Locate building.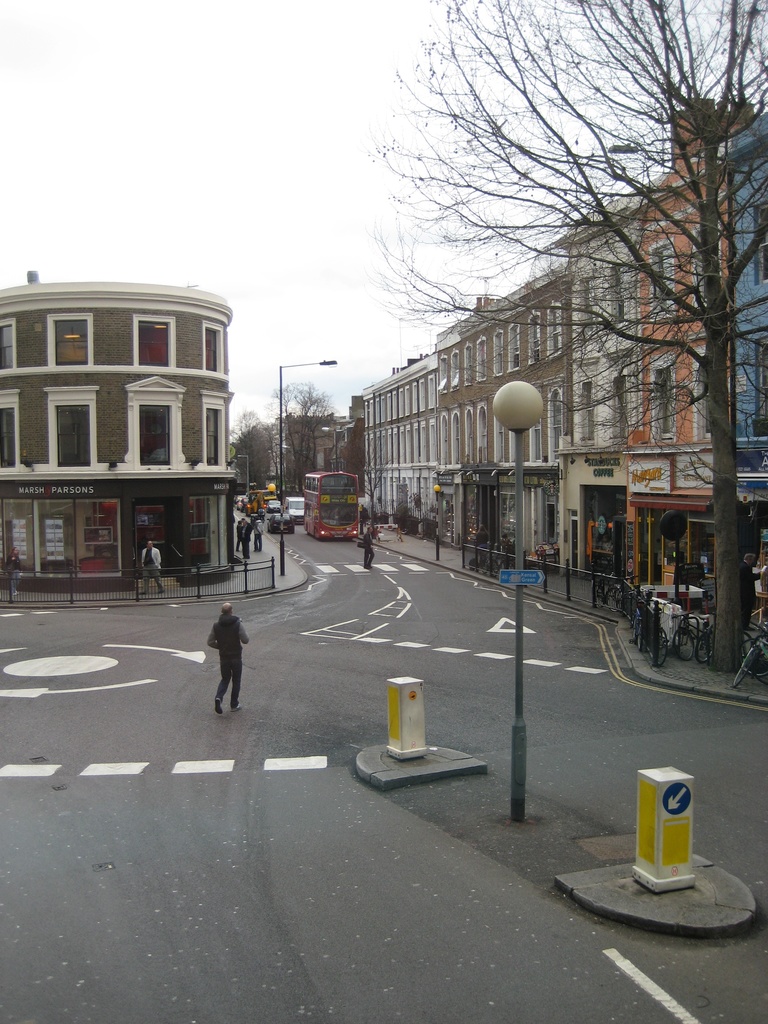
Bounding box: bbox(362, 83, 766, 676).
